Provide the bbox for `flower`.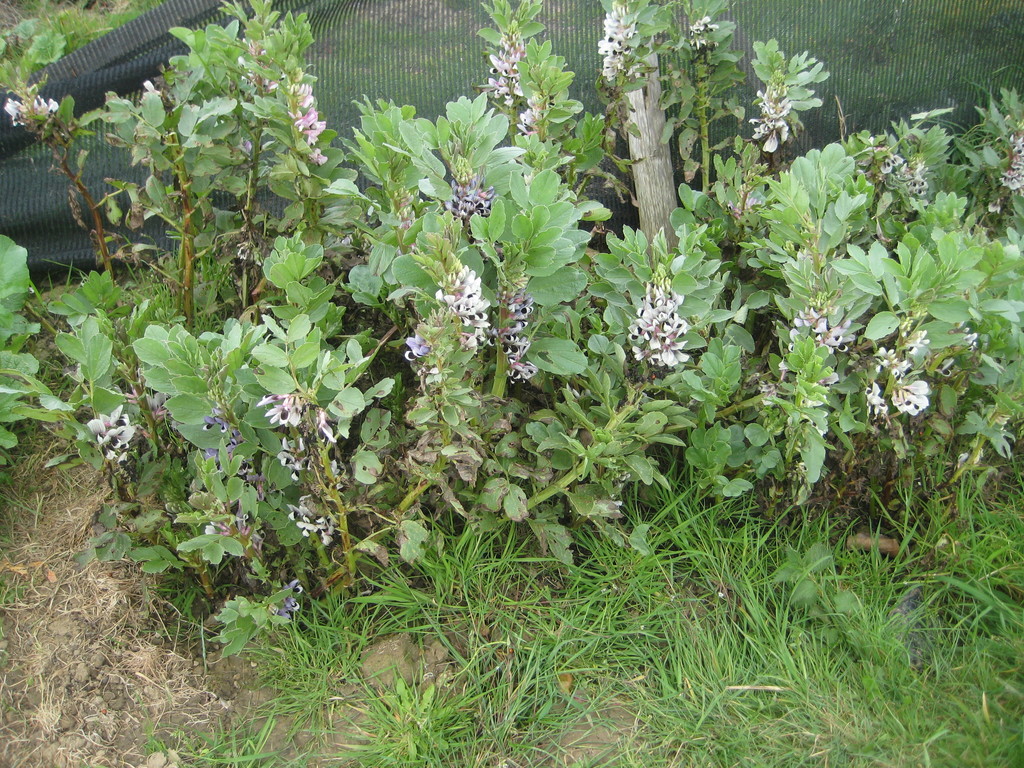
[x1=616, y1=274, x2=691, y2=380].
